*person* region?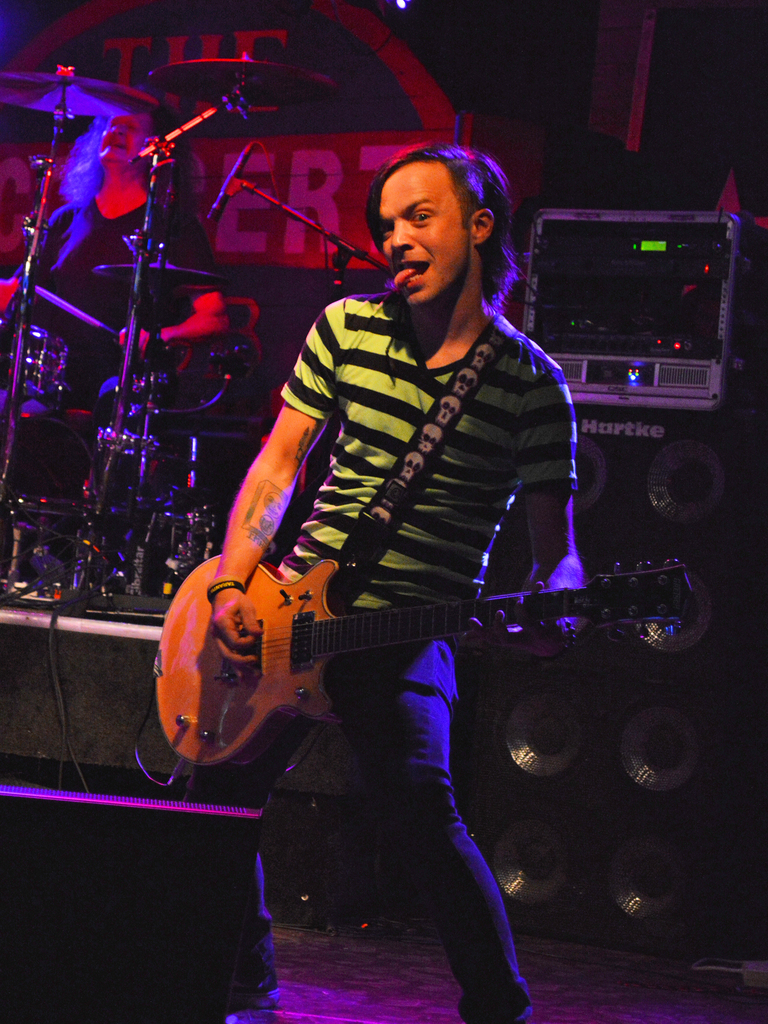
199,86,591,906
